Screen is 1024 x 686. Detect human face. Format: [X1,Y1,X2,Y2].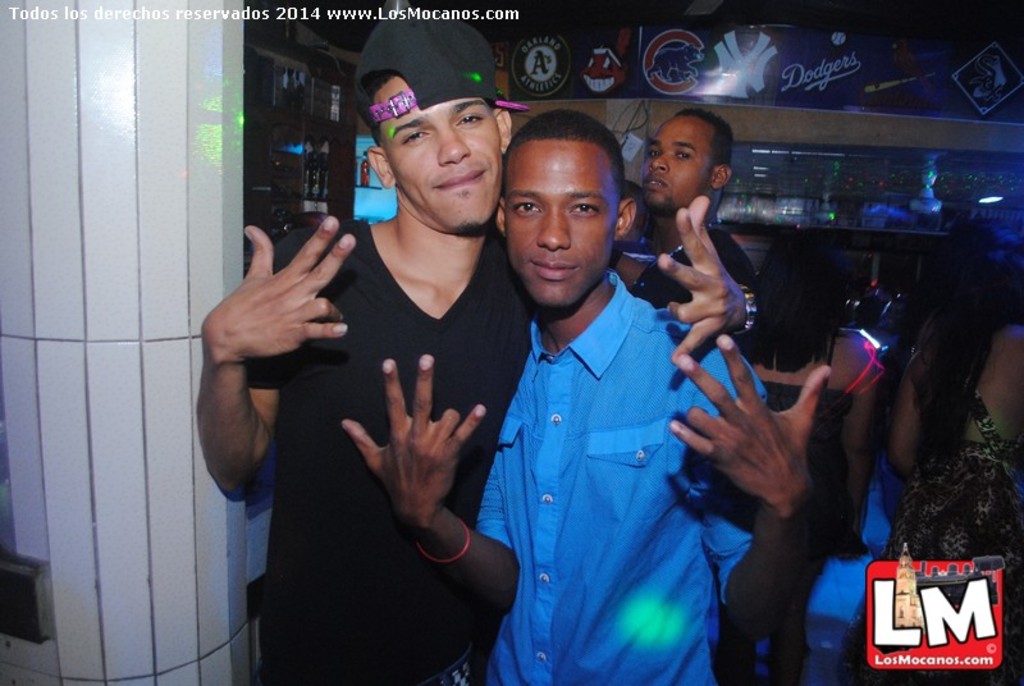
[374,68,506,235].
